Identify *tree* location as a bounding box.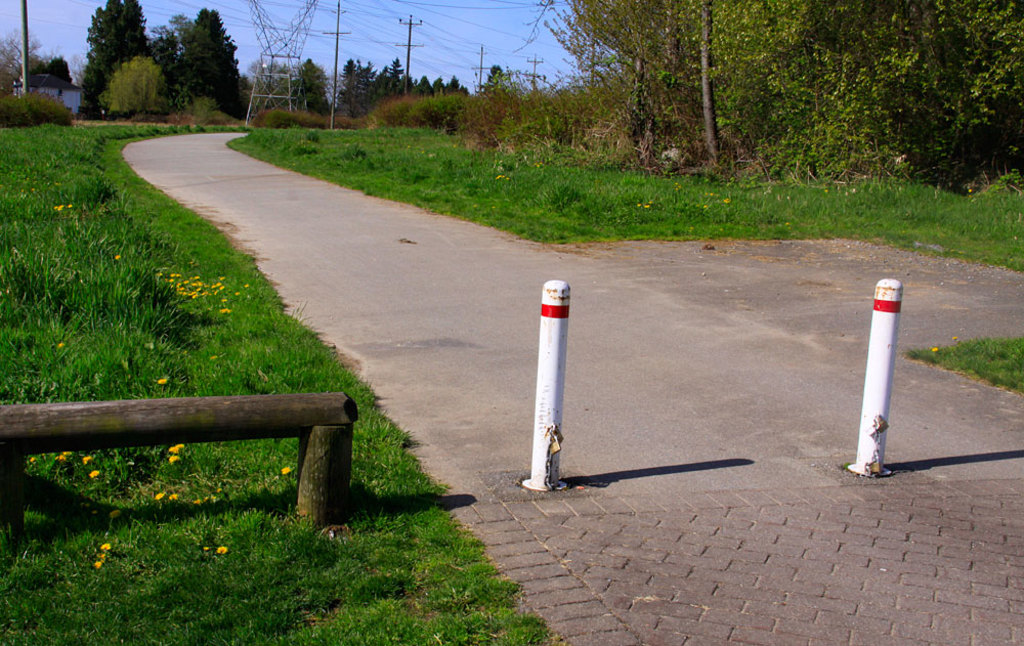
box=[0, 28, 46, 102].
